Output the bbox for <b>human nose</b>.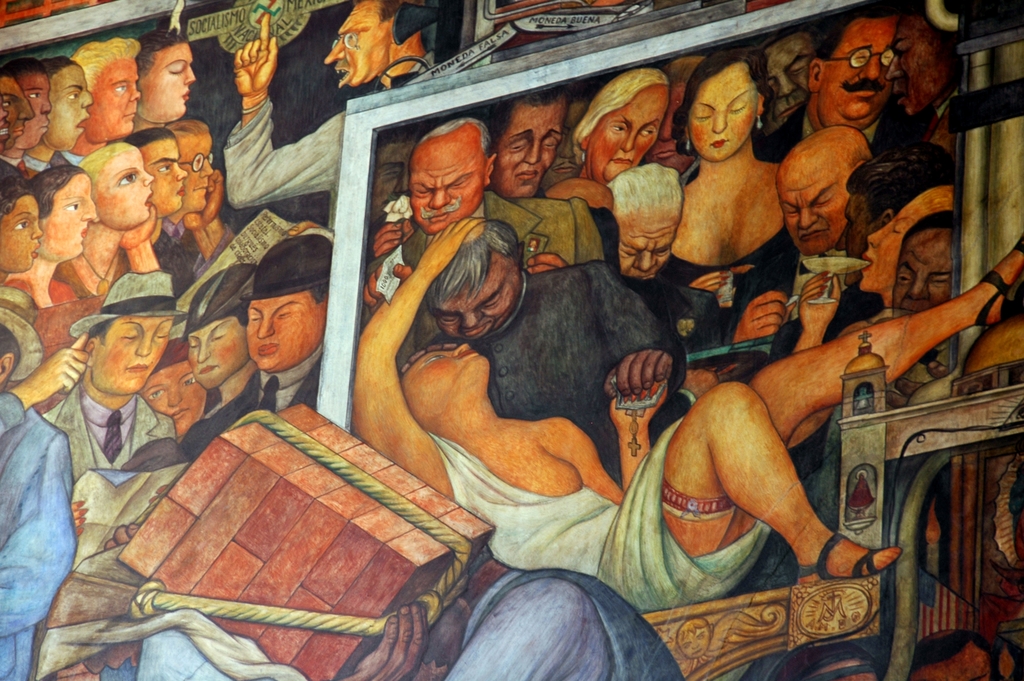
BBox(616, 130, 635, 151).
